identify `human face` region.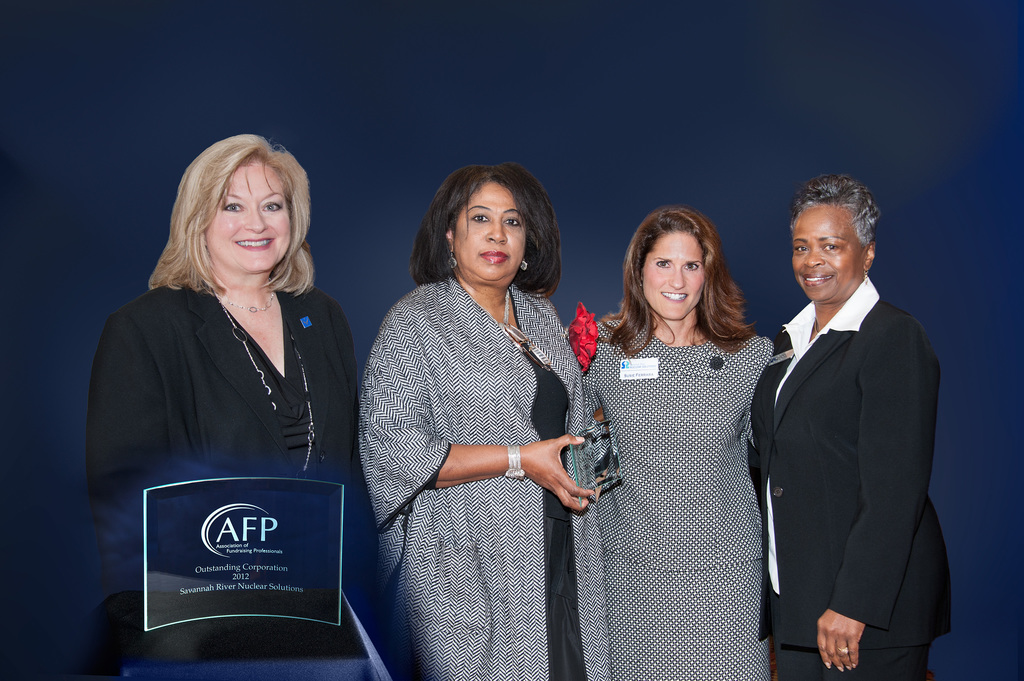
Region: <region>638, 233, 703, 317</region>.
